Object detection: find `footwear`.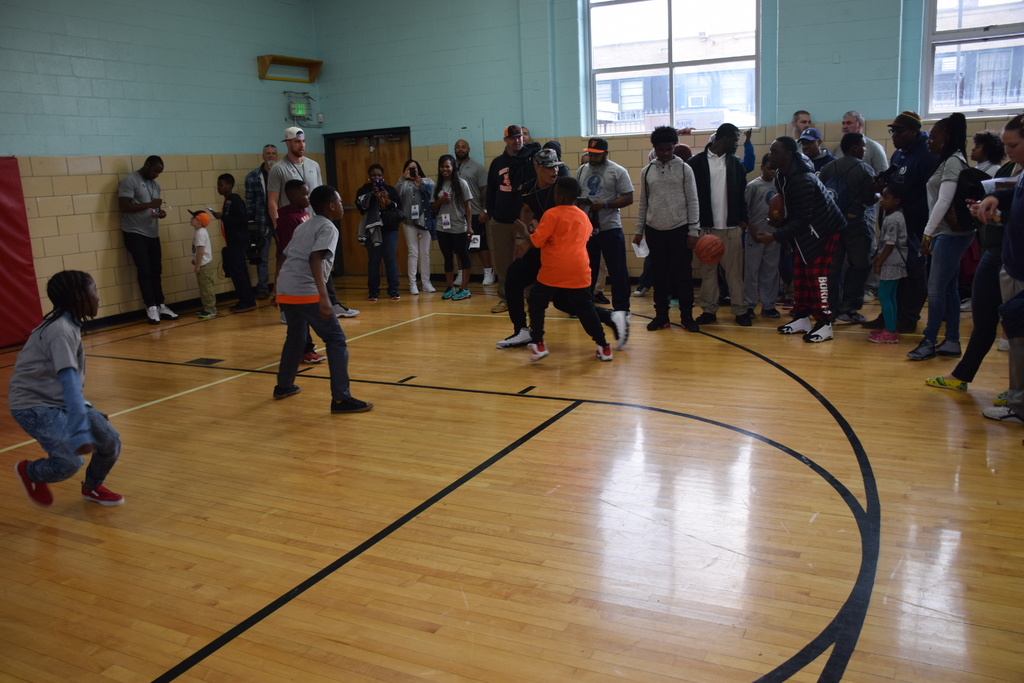
391:292:399:299.
